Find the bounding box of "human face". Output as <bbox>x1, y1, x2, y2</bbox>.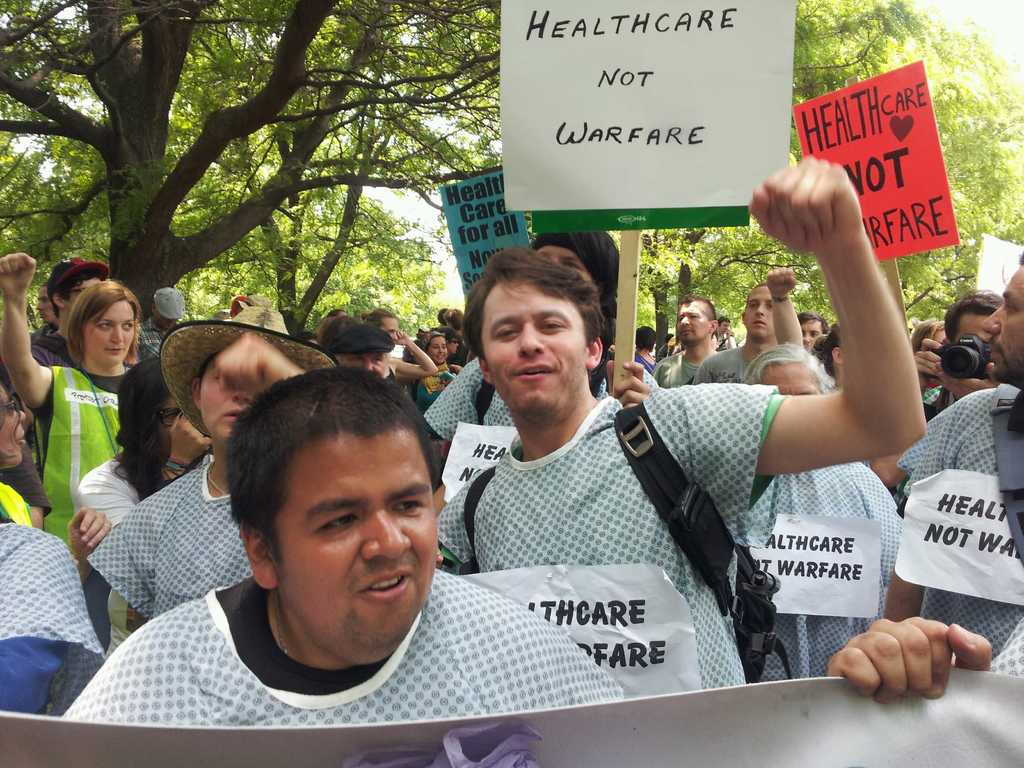
<bbox>154, 394, 182, 455</bbox>.
